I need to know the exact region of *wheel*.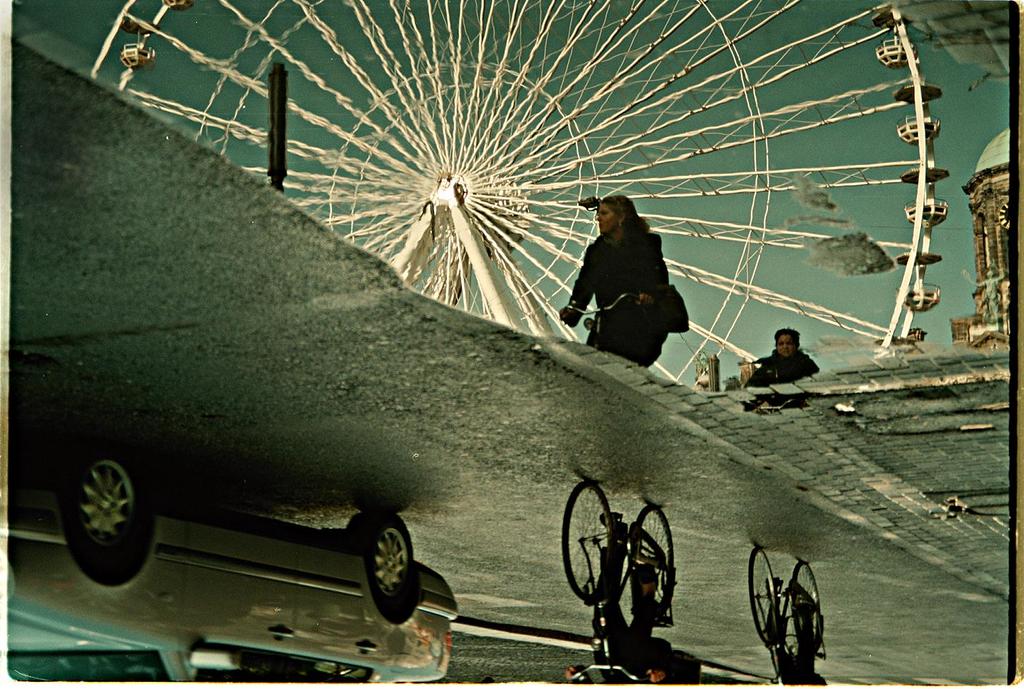
Region: x1=793, y1=560, x2=822, y2=648.
